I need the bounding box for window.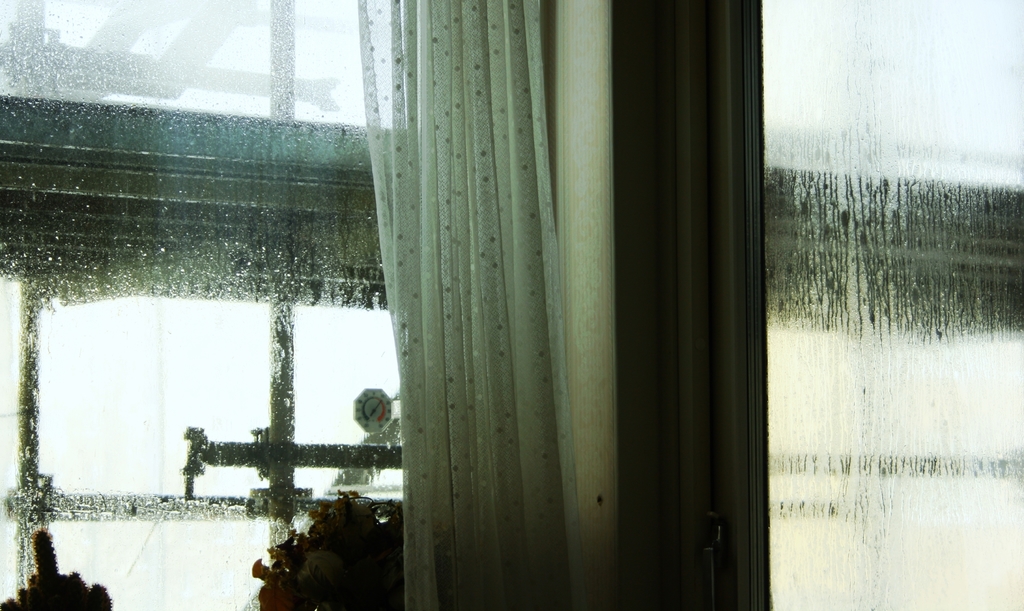
Here it is: 8 0 553 610.
